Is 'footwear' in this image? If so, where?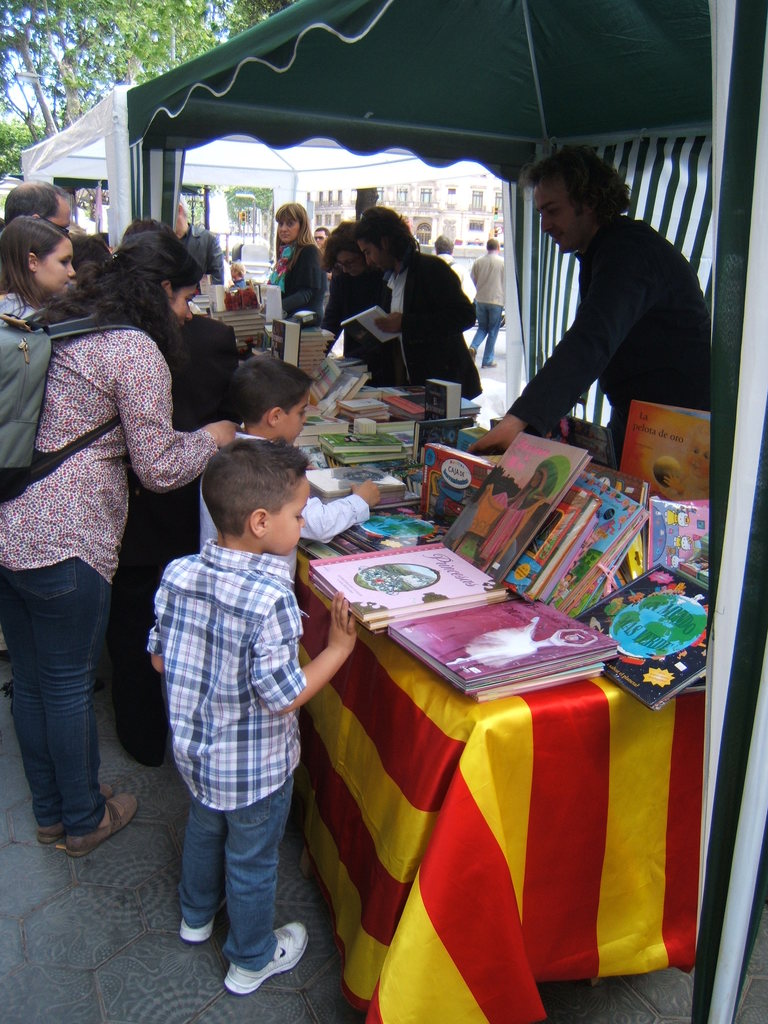
Yes, at (225,920,303,996).
